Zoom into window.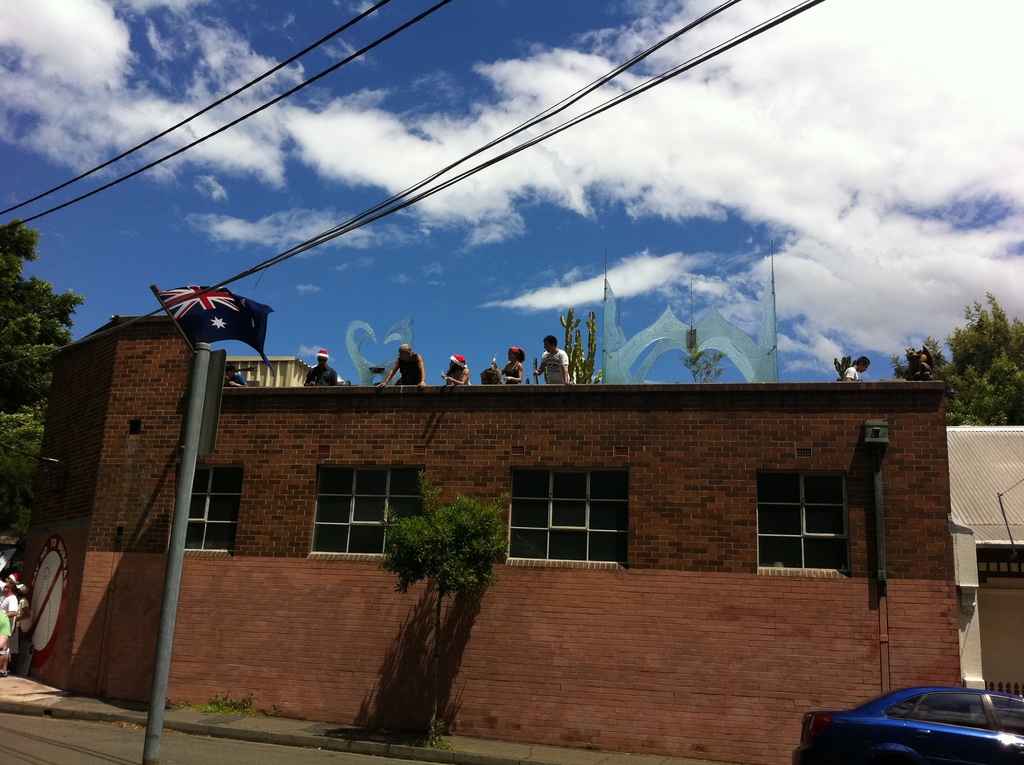
Zoom target: bbox(770, 465, 861, 594).
